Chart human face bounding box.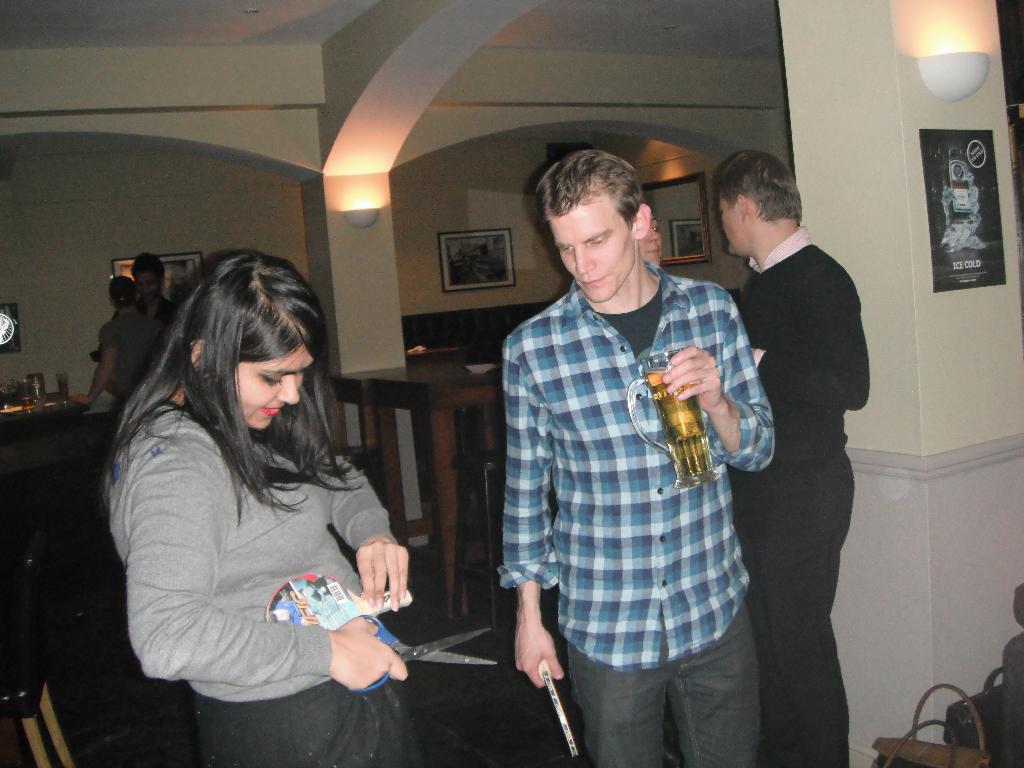
Charted: left=717, top=191, right=745, bottom=255.
